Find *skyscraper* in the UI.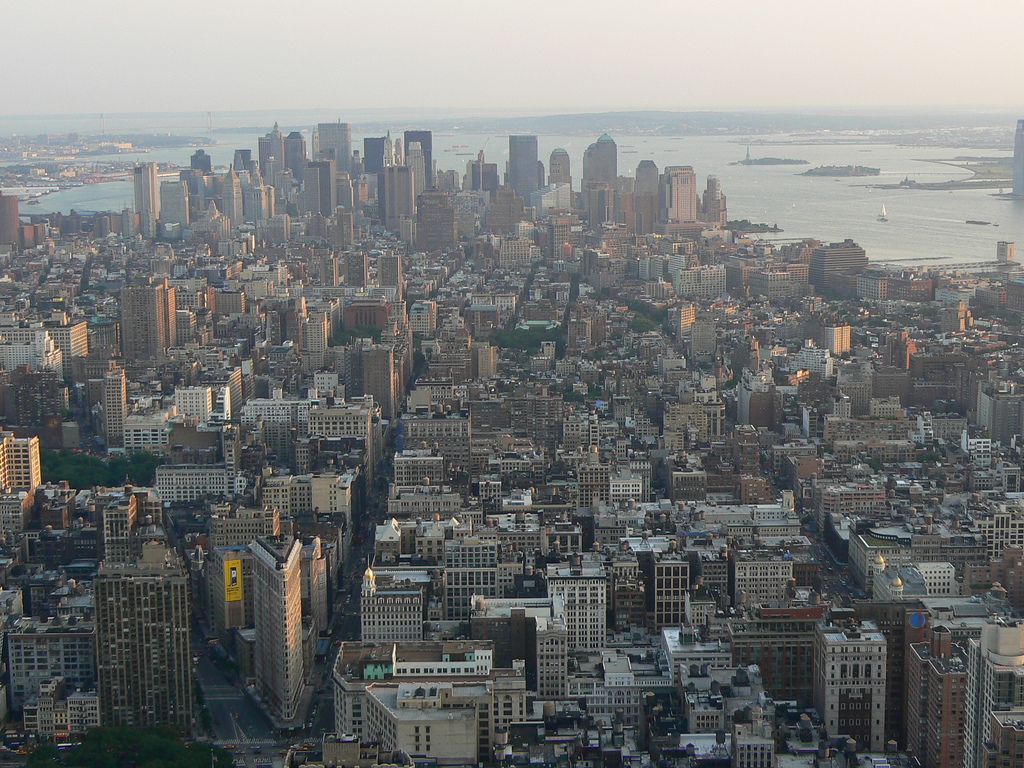
UI element at {"left": 116, "top": 273, "right": 179, "bottom": 353}.
